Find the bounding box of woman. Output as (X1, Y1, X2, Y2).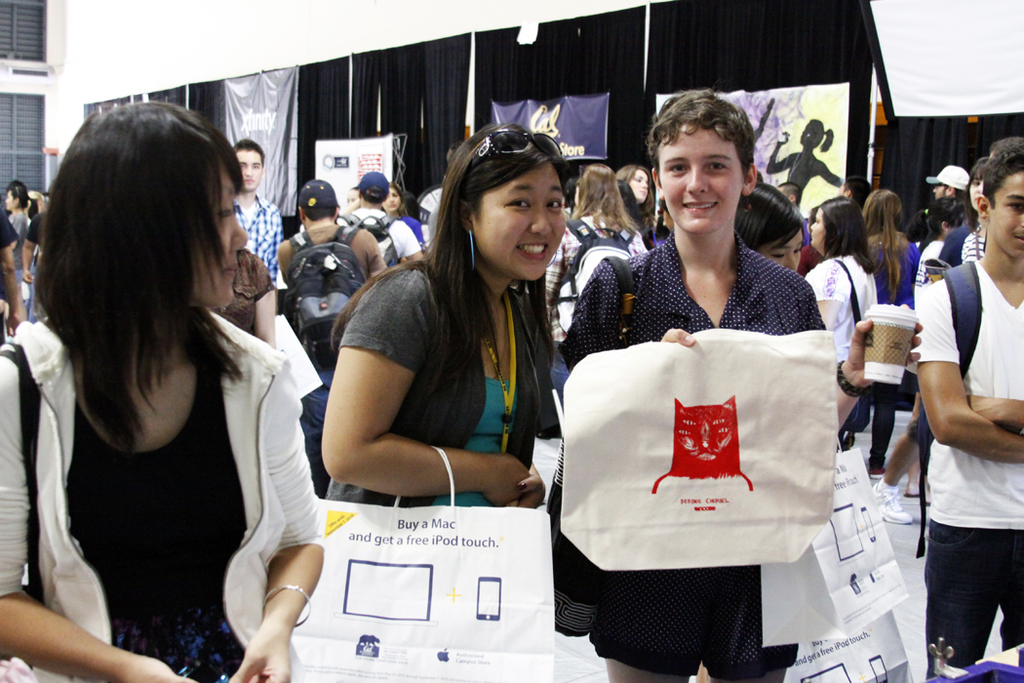
(544, 163, 649, 398).
